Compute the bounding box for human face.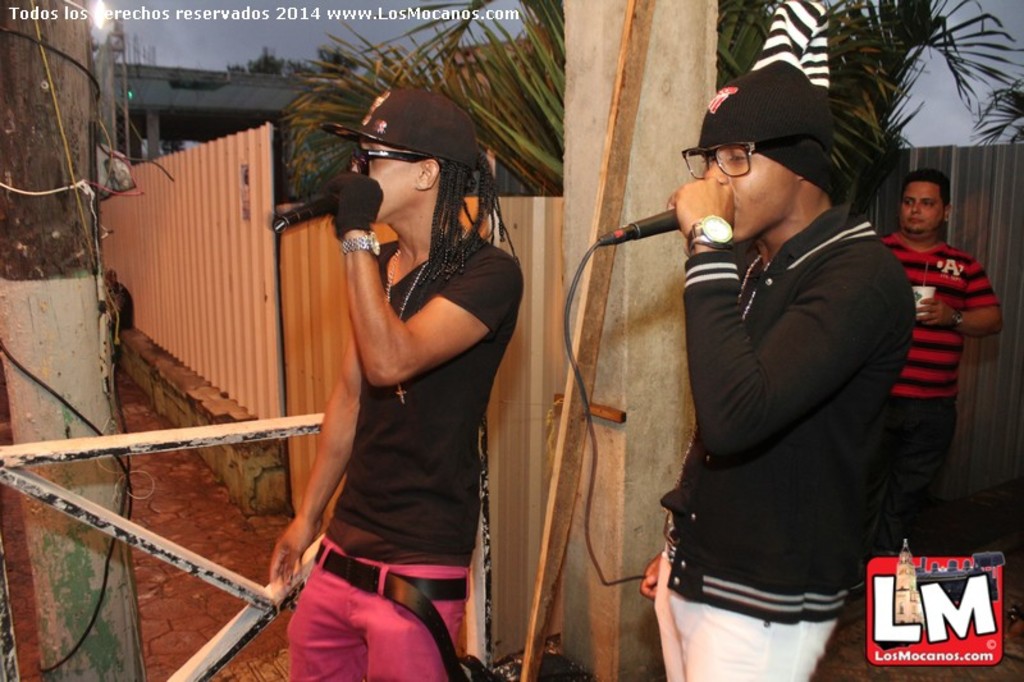
(left=710, top=147, right=790, bottom=233).
